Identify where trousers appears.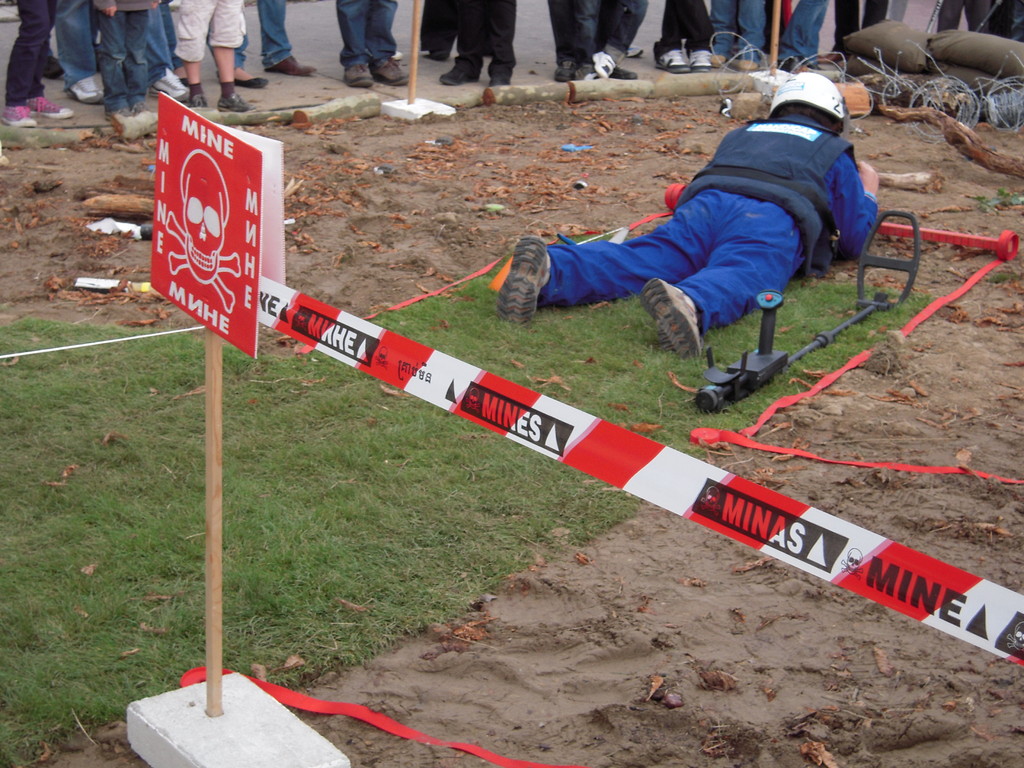
Appears at <box>936,0,989,36</box>.
